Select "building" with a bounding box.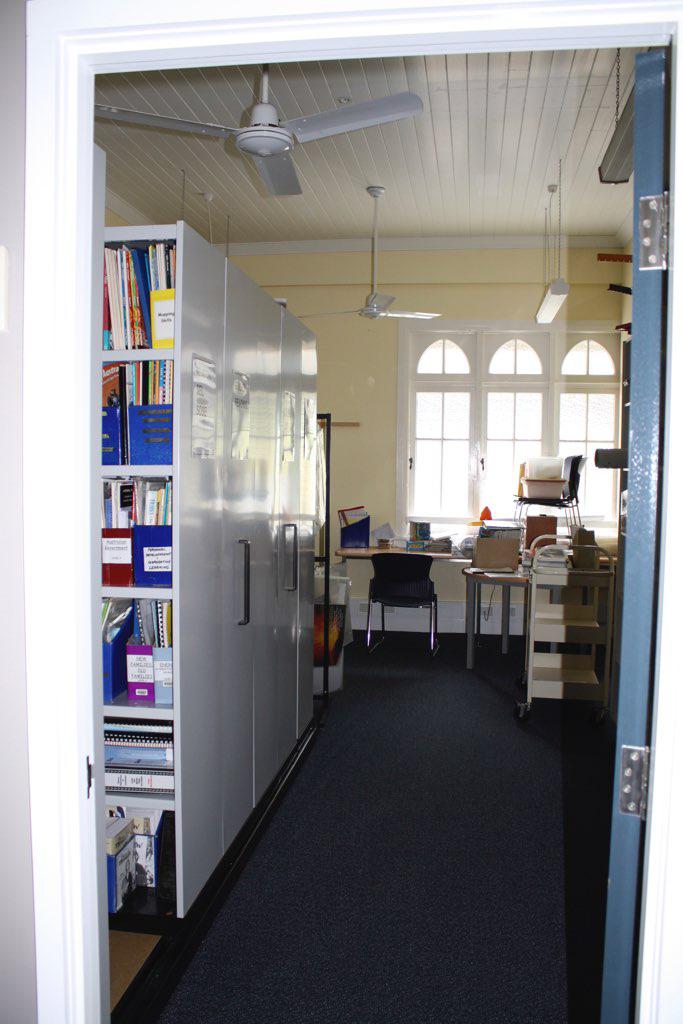
crop(0, 0, 682, 1023).
